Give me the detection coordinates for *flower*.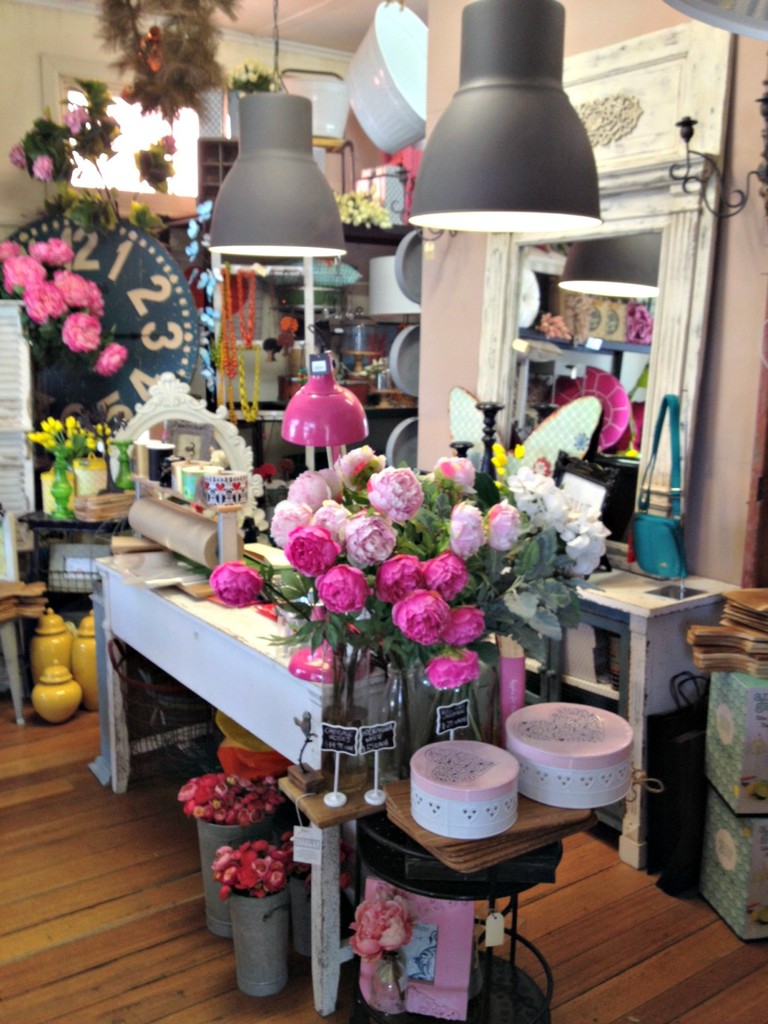
detection(513, 443, 527, 461).
